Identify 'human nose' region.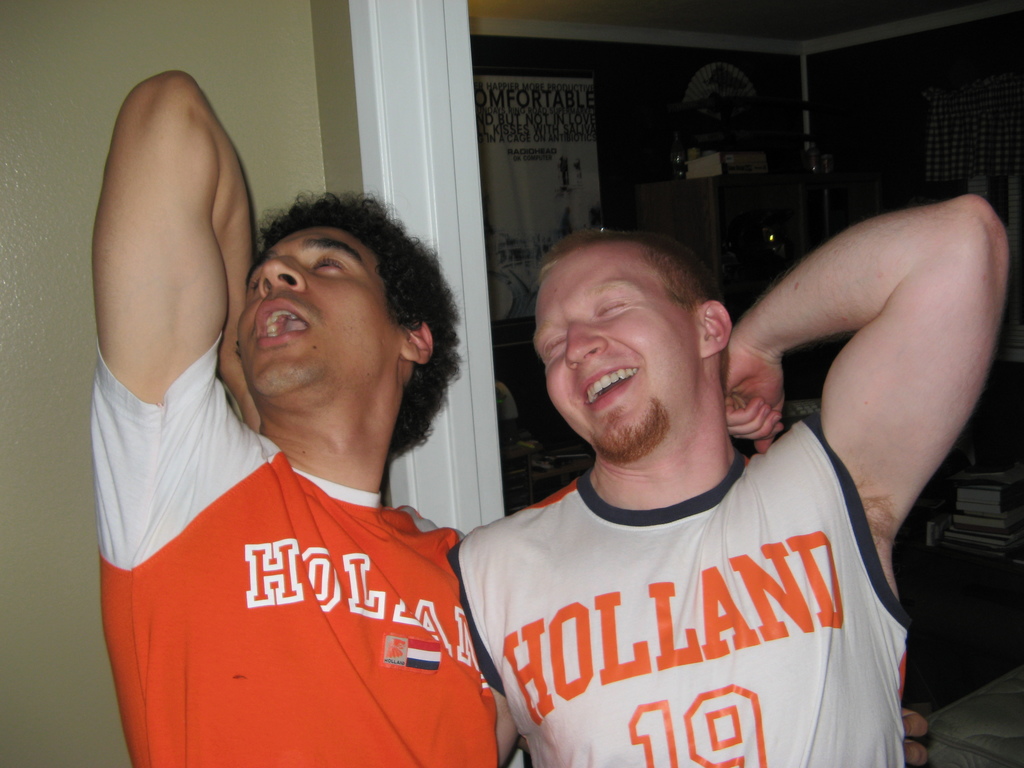
Region: [563, 312, 611, 367].
